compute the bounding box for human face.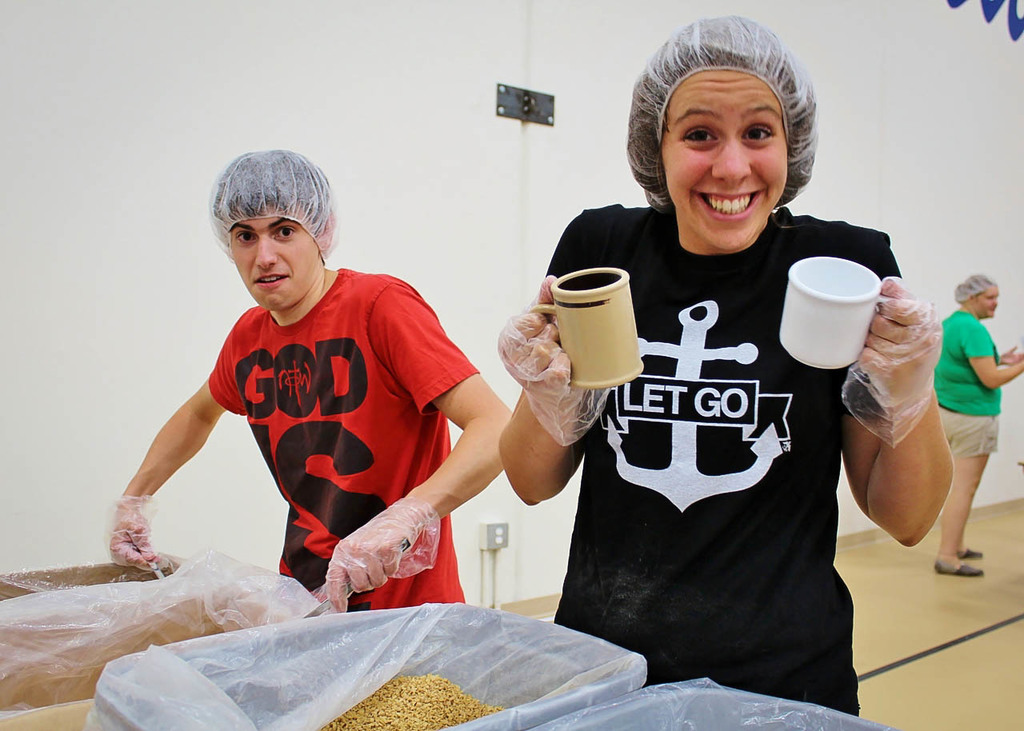
rect(660, 68, 788, 244).
